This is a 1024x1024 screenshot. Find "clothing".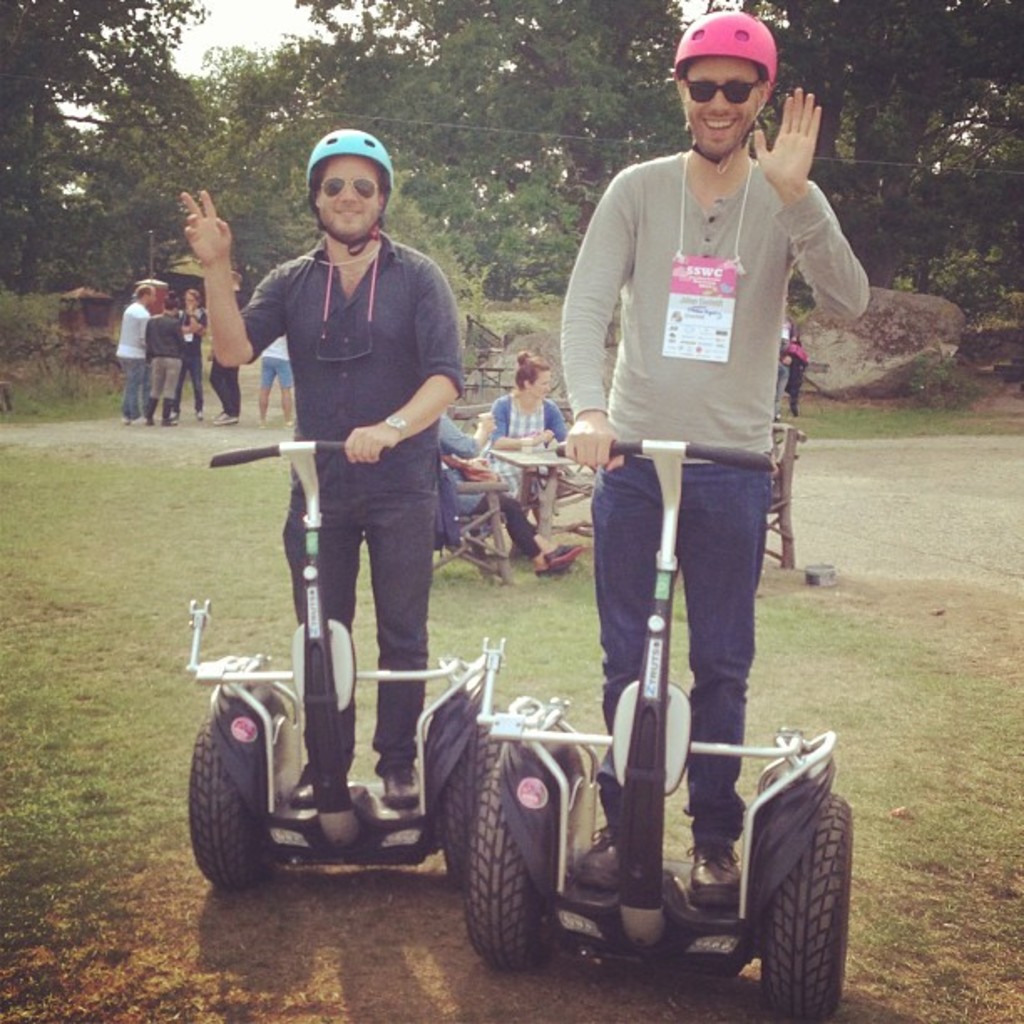
Bounding box: 479, 388, 566, 504.
